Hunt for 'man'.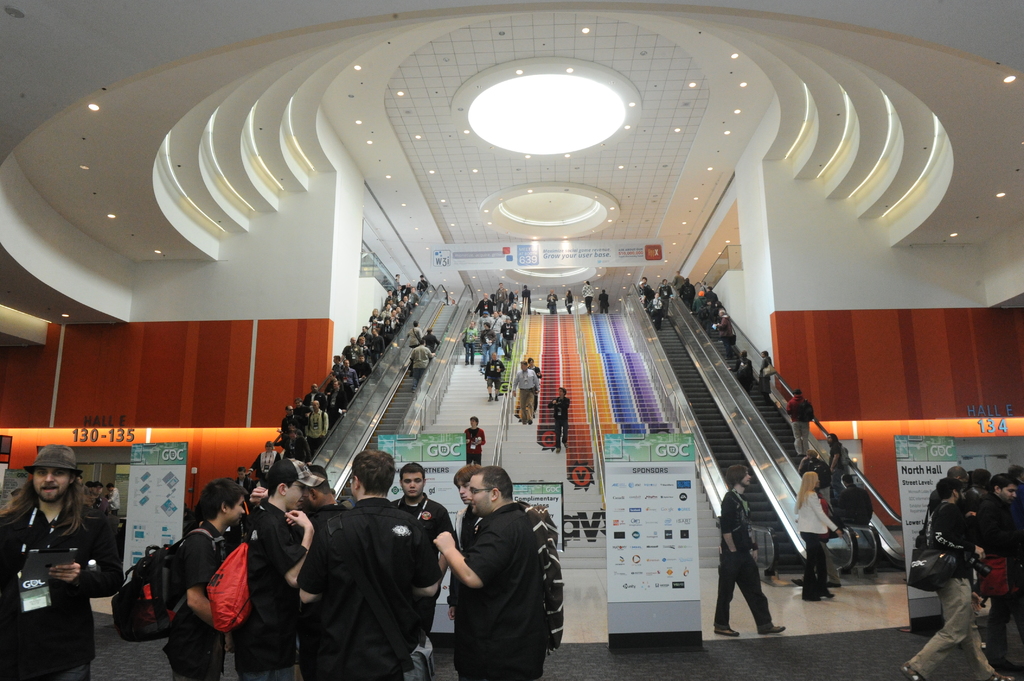
Hunted down at [715, 315, 733, 360].
